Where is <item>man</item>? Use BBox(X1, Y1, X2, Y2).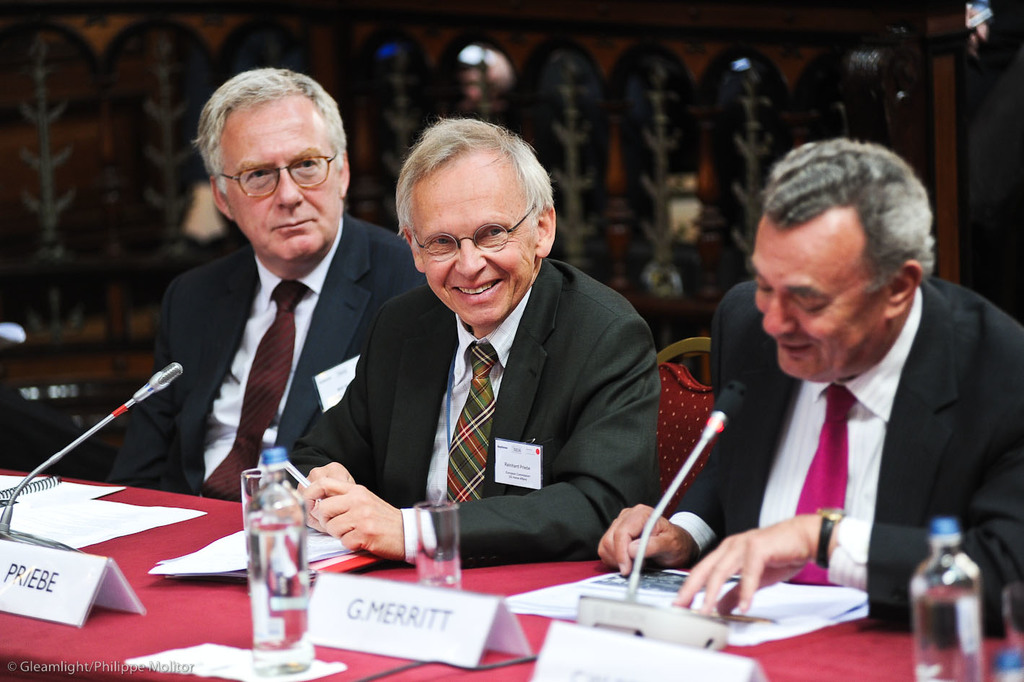
BBox(595, 140, 1023, 634).
